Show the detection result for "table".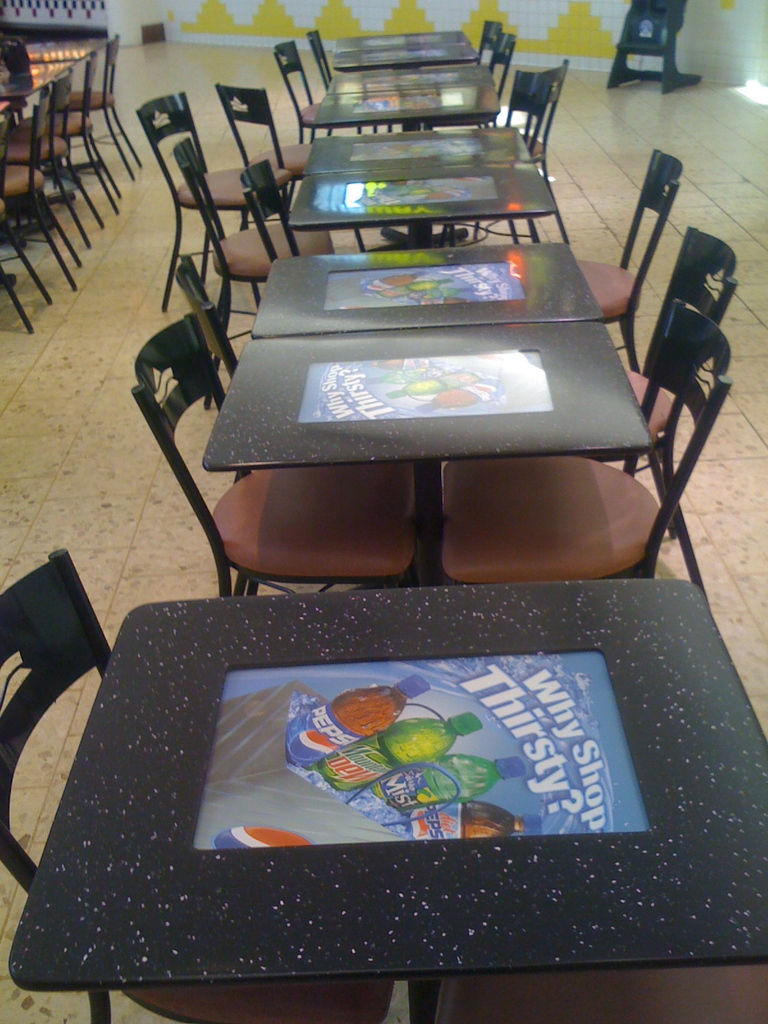
332,39,479,67.
